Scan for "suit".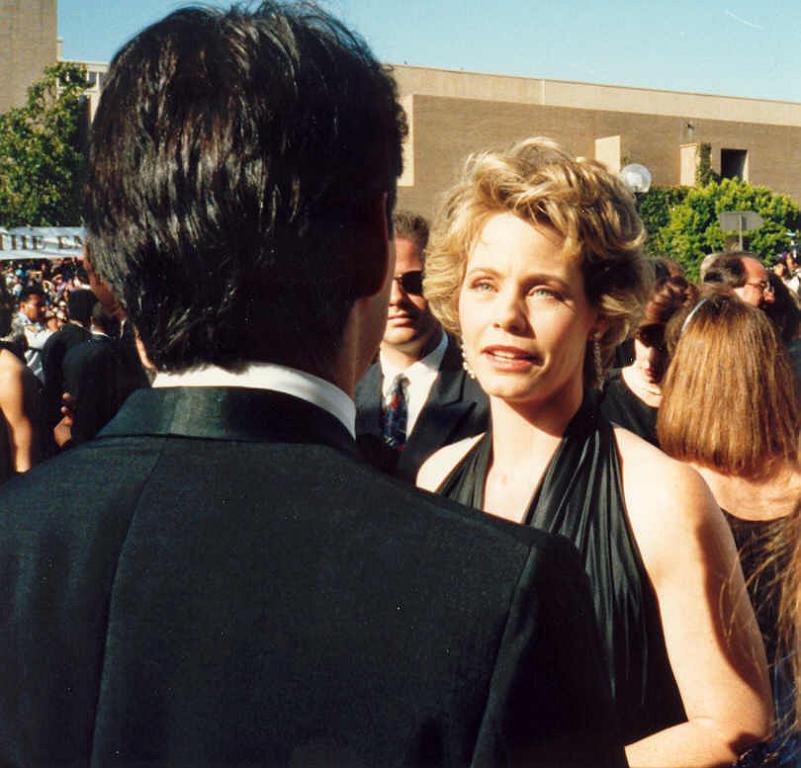
Scan result: x1=35 y1=319 x2=91 y2=384.
